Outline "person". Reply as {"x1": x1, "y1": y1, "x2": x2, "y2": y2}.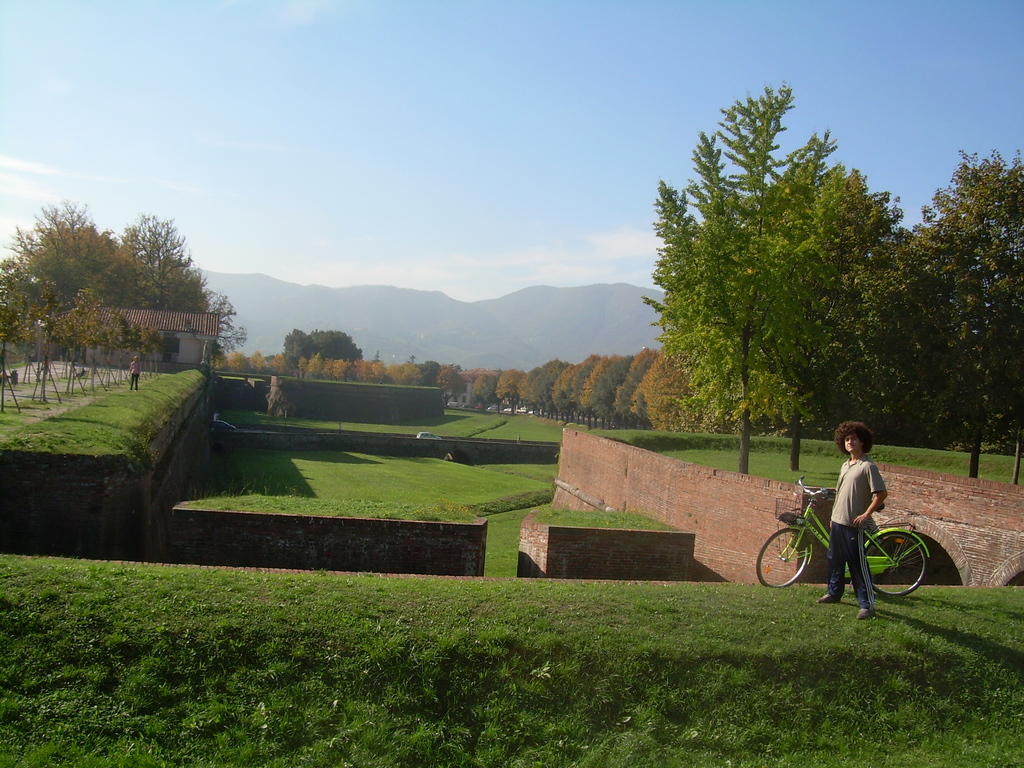
{"x1": 814, "y1": 419, "x2": 896, "y2": 623}.
